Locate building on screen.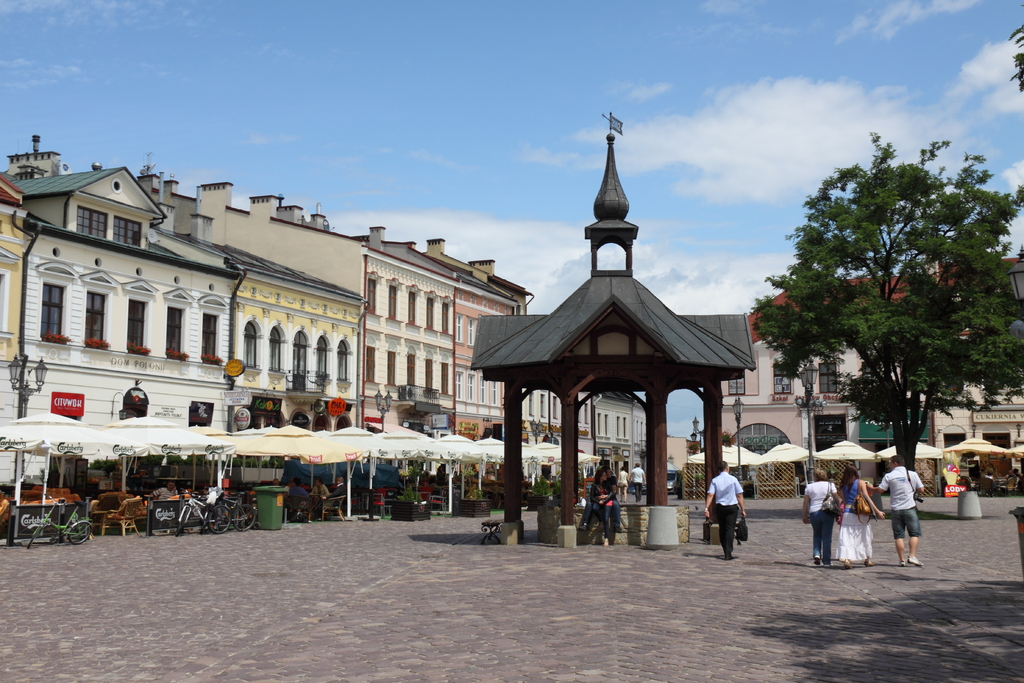
On screen at BBox(717, 280, 1023, 495).
